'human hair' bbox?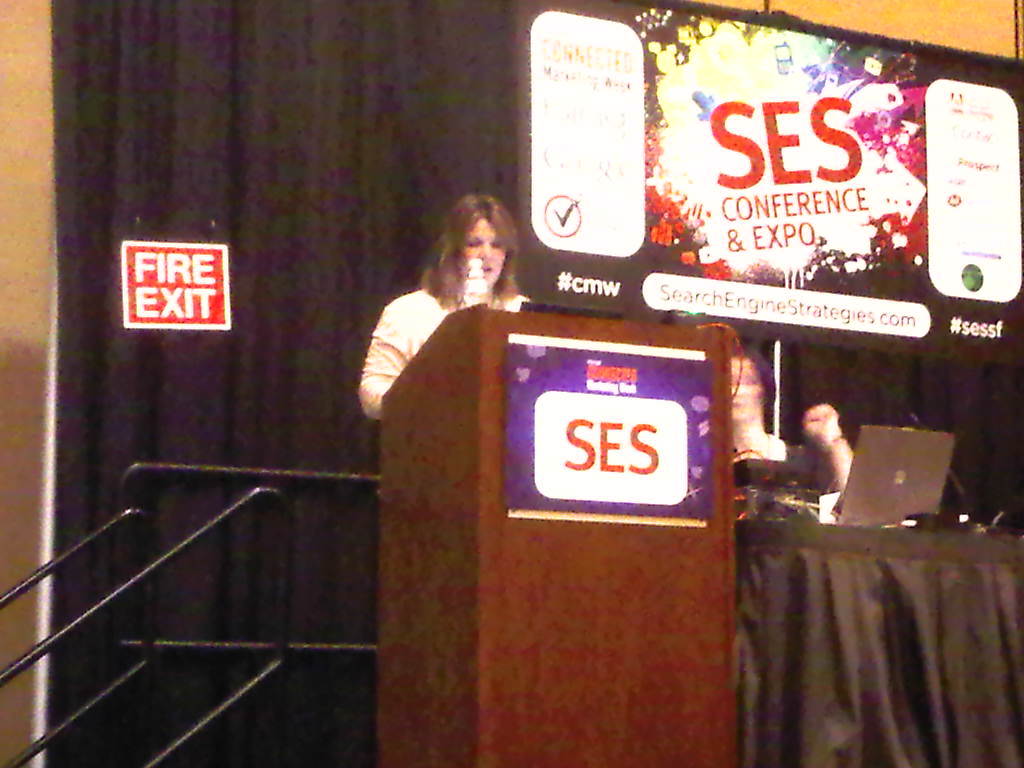
x1=426 y1=190 x2=519 y2=310
